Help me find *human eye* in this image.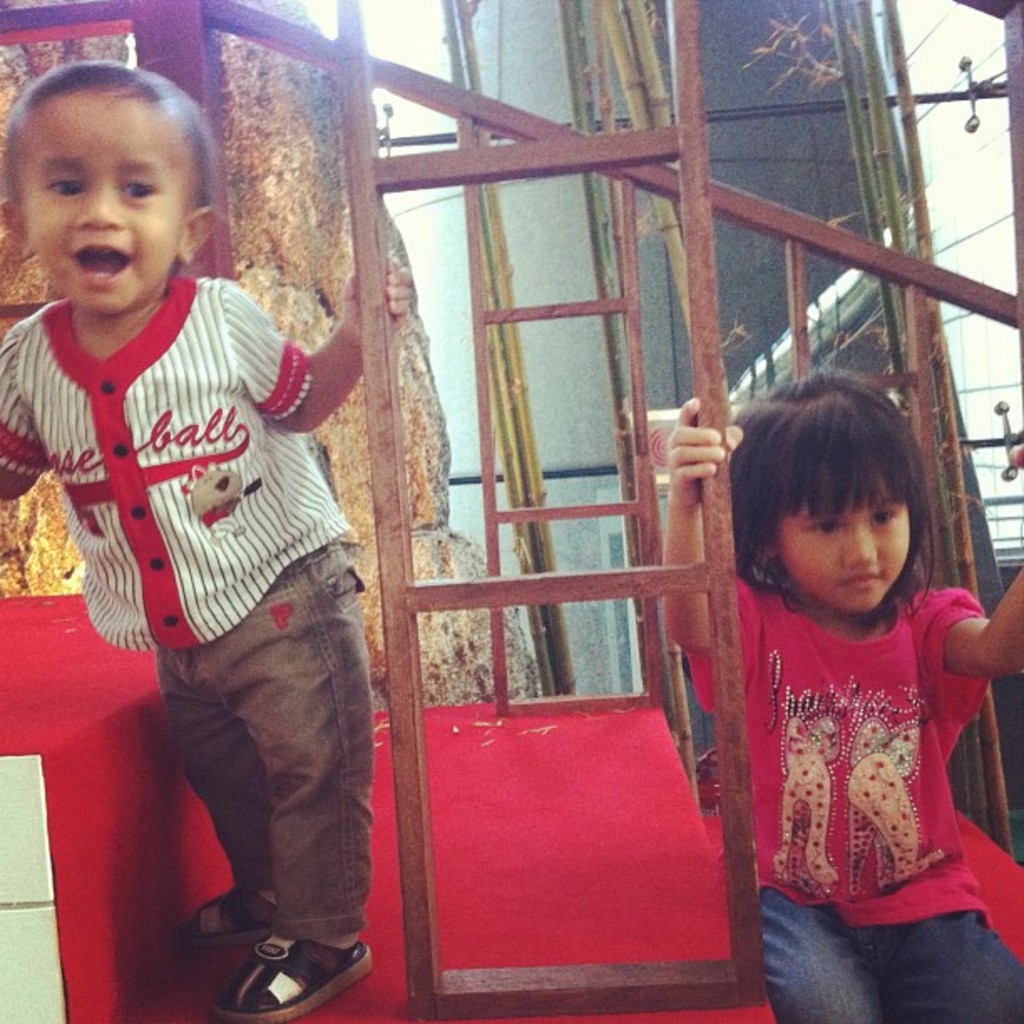
Found it: region(808, 514, 838, 534).
